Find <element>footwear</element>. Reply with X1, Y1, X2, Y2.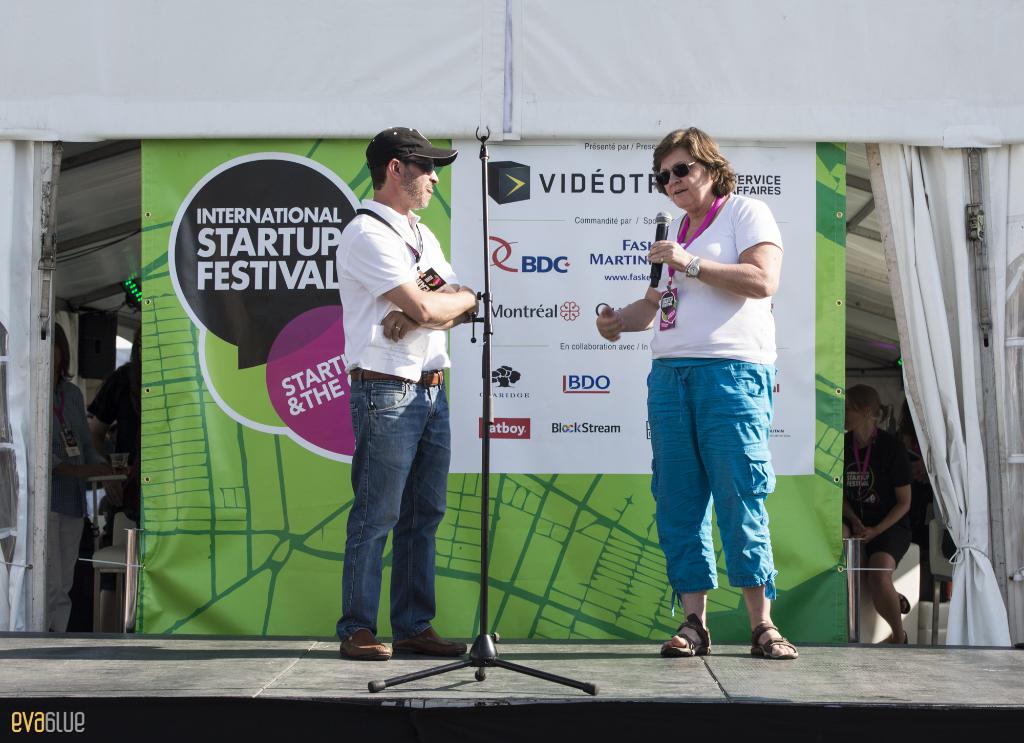
899, 591, 911, 617.
